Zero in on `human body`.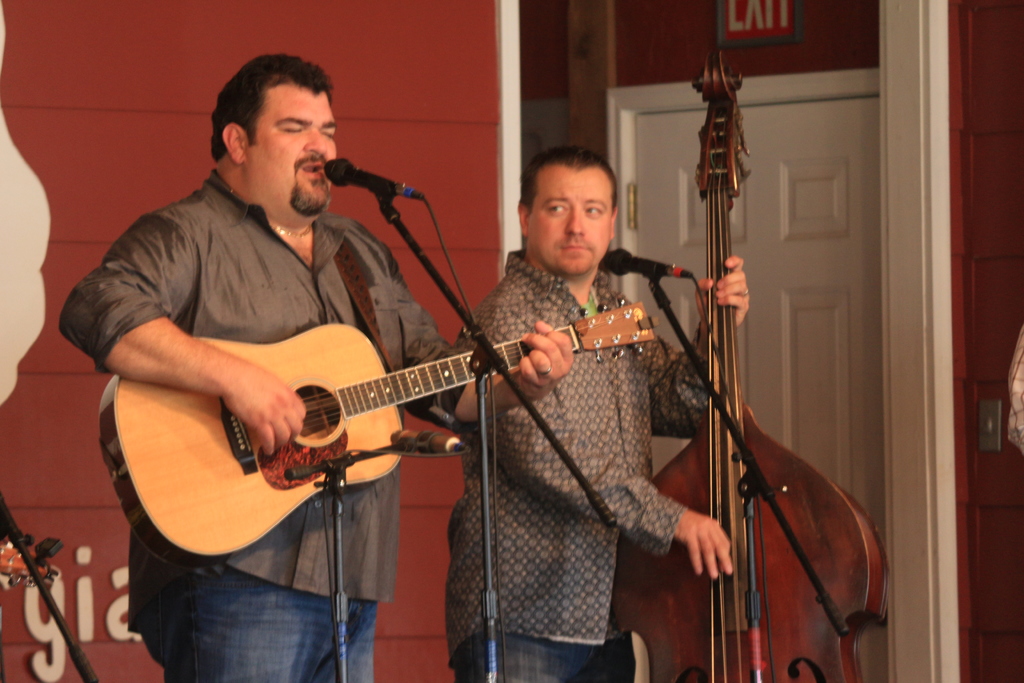
Zeroed in: [left=444, top=254, right=752, bottom=682].
